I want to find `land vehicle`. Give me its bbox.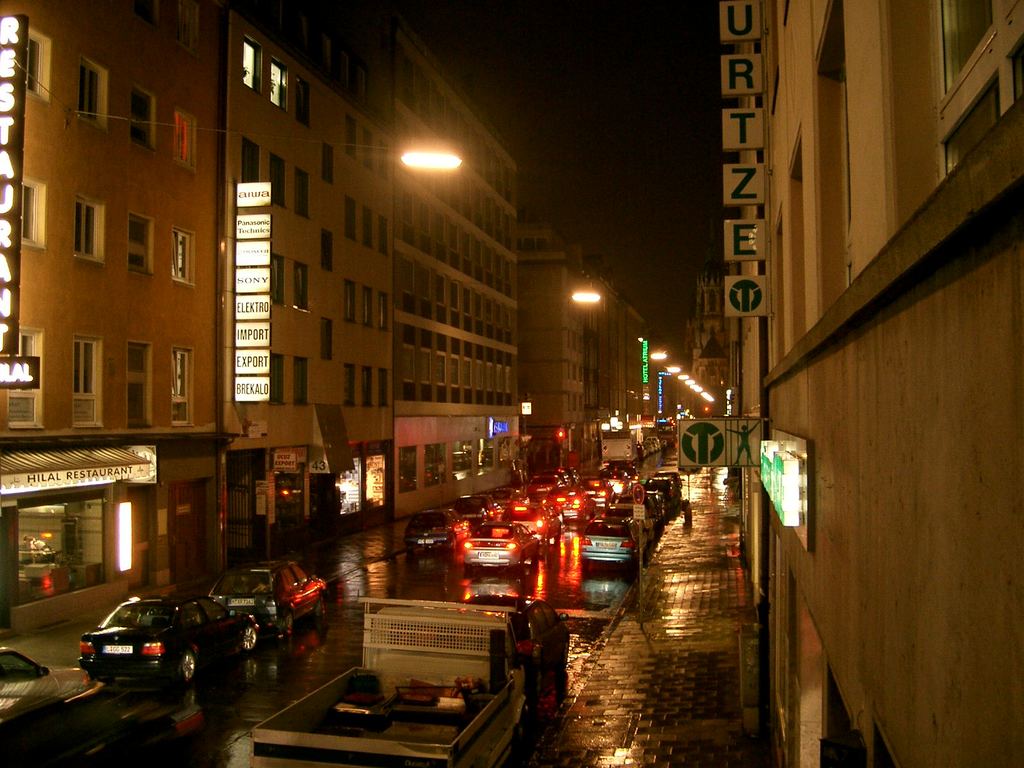
600, 500, 653, 538.
